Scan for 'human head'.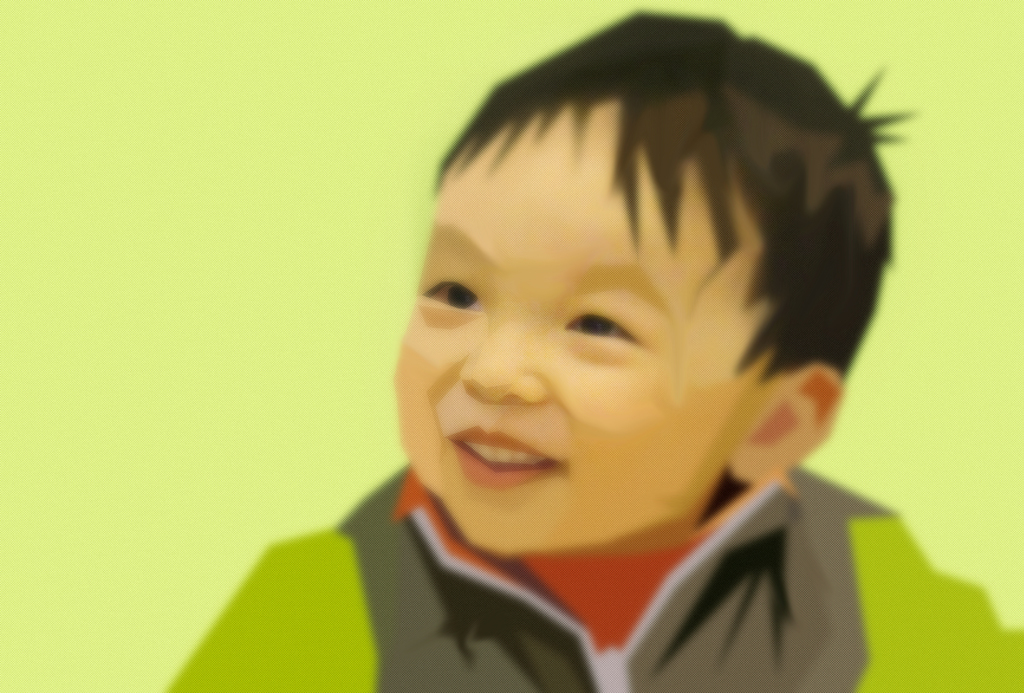
Scan result: {"x1": 391, "y1": 0, "x2": 909, "y2": 553}.
